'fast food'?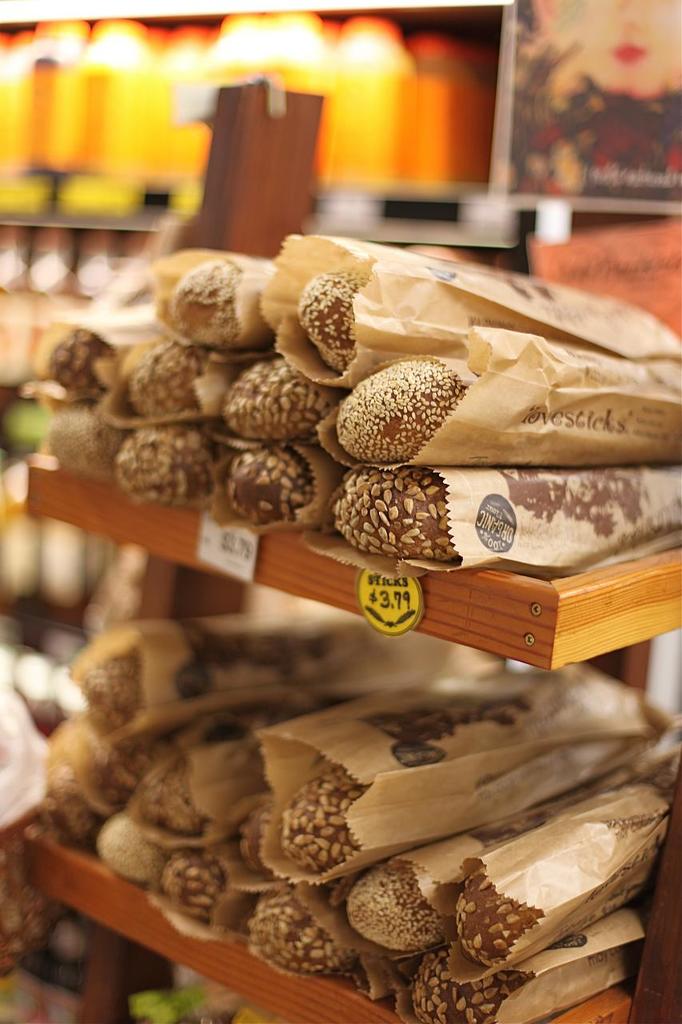
<box>296,257,375,378</box>
